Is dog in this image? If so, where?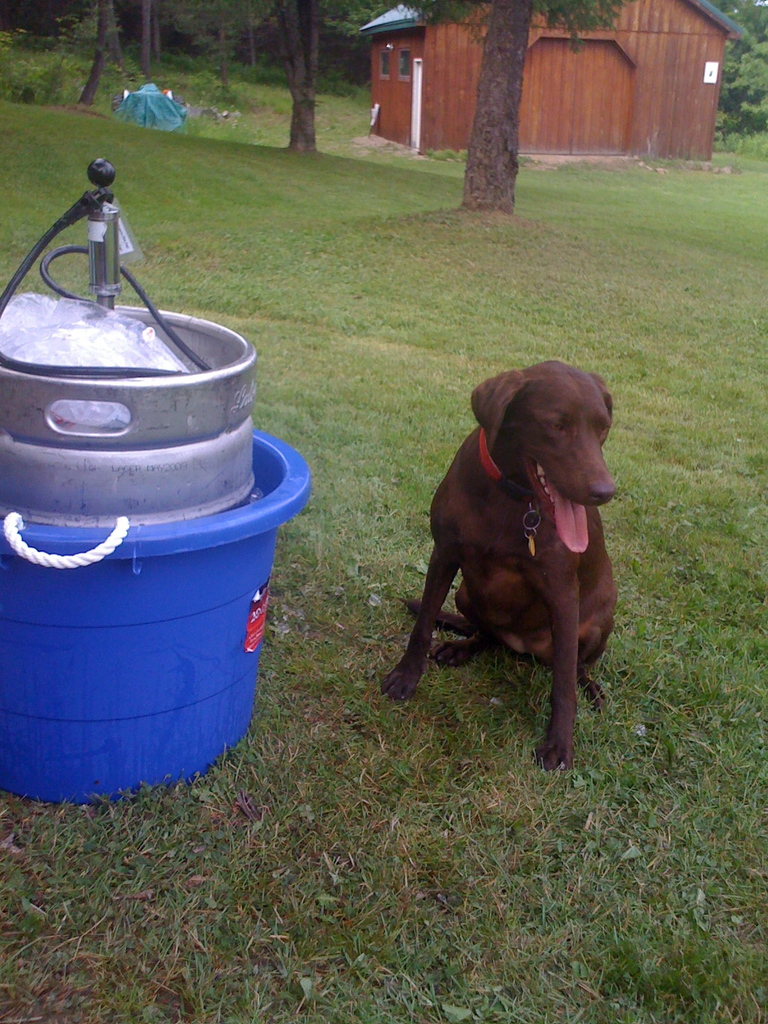
Yes, at [left=374, top=358, right=623, bottom=771].
